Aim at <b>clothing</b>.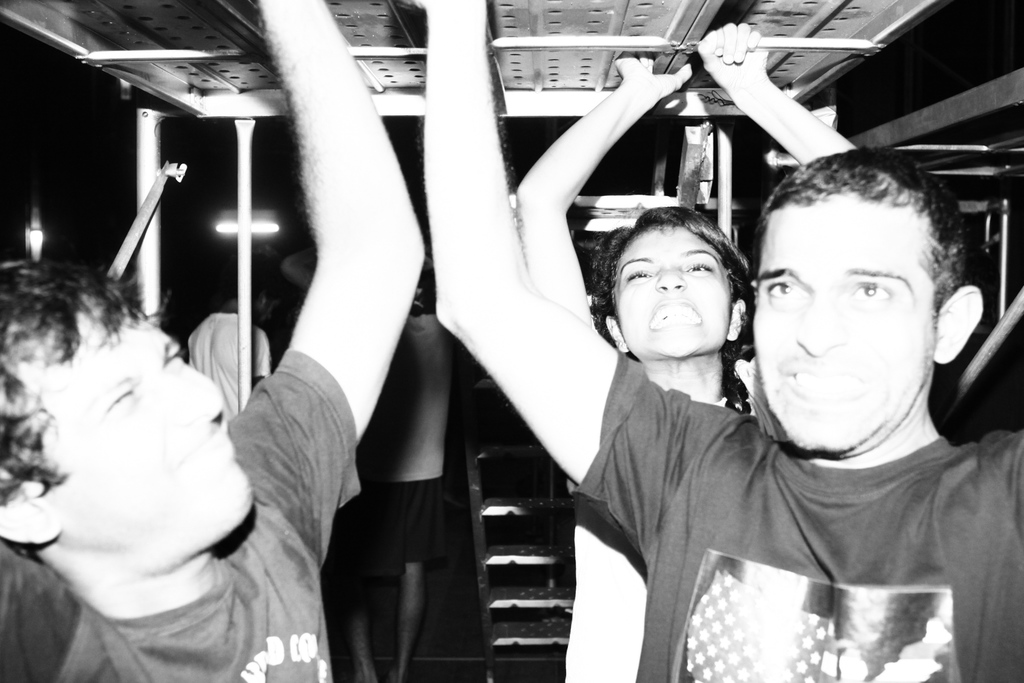
Aimed at select_region(0, 339, 361, 682).
